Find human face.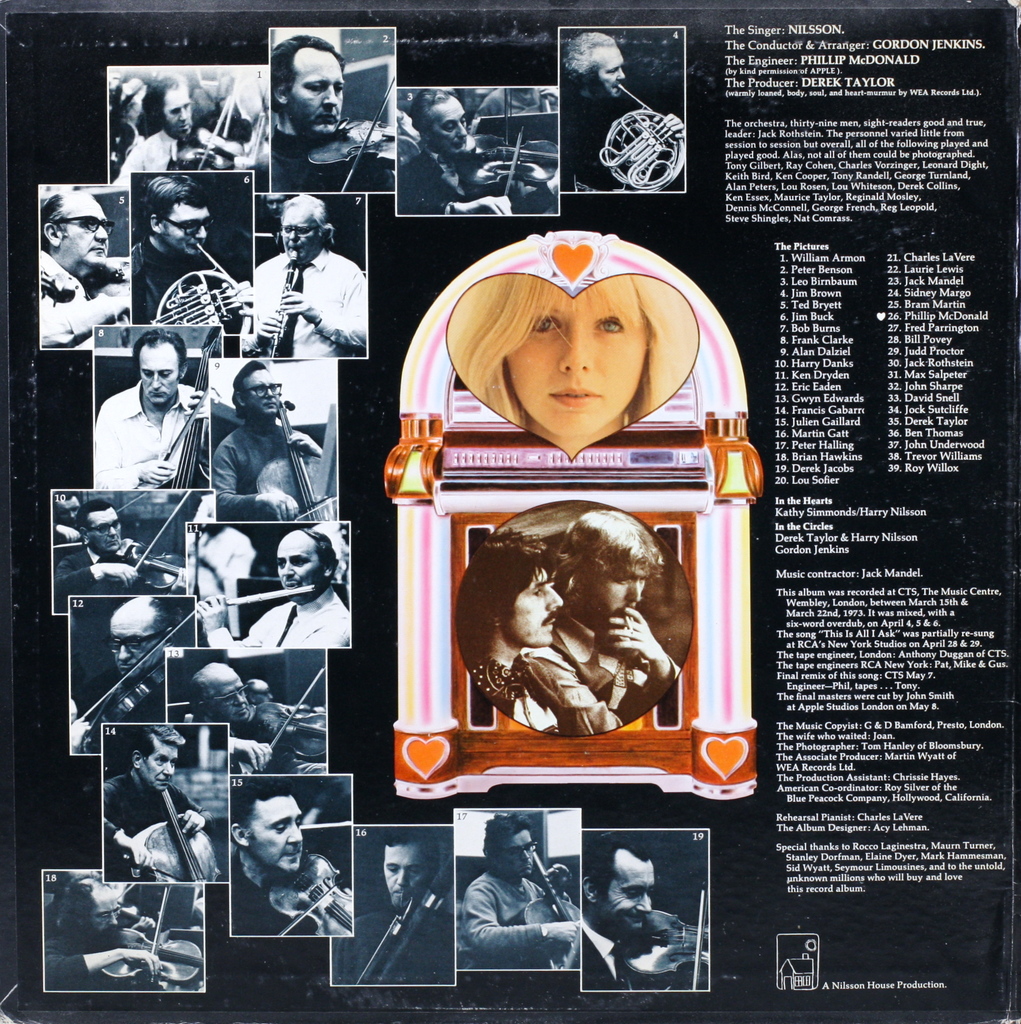
crop(85, 890, 120, 942).
